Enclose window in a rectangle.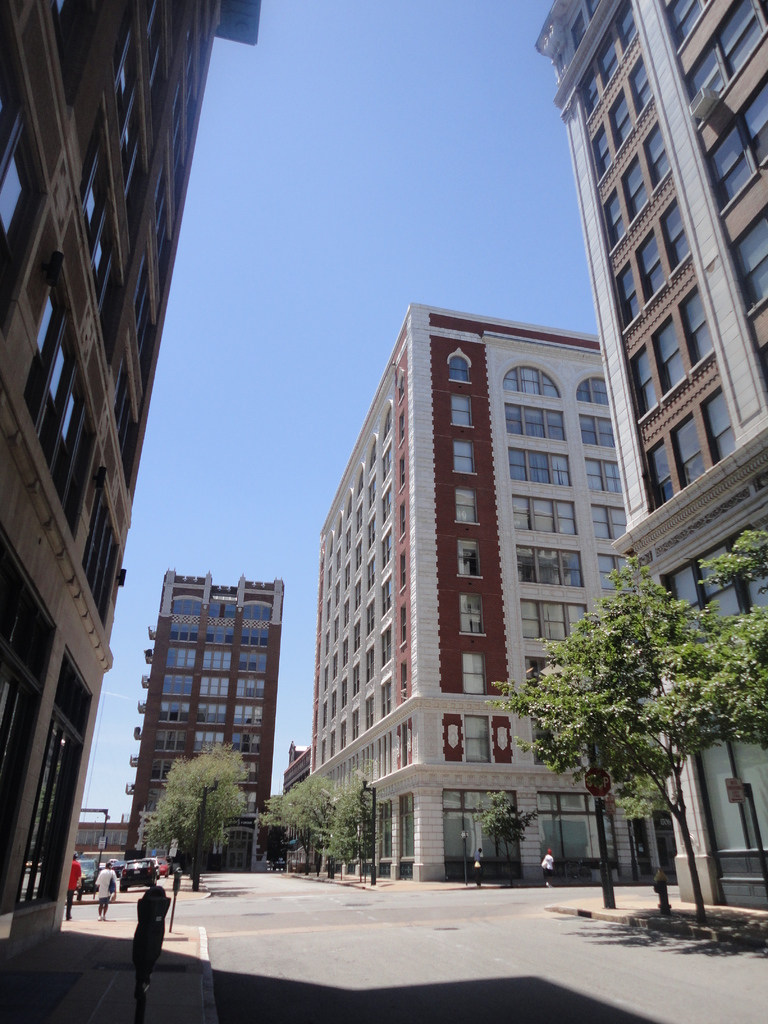
bbox=(198, 672, 231, 695).
